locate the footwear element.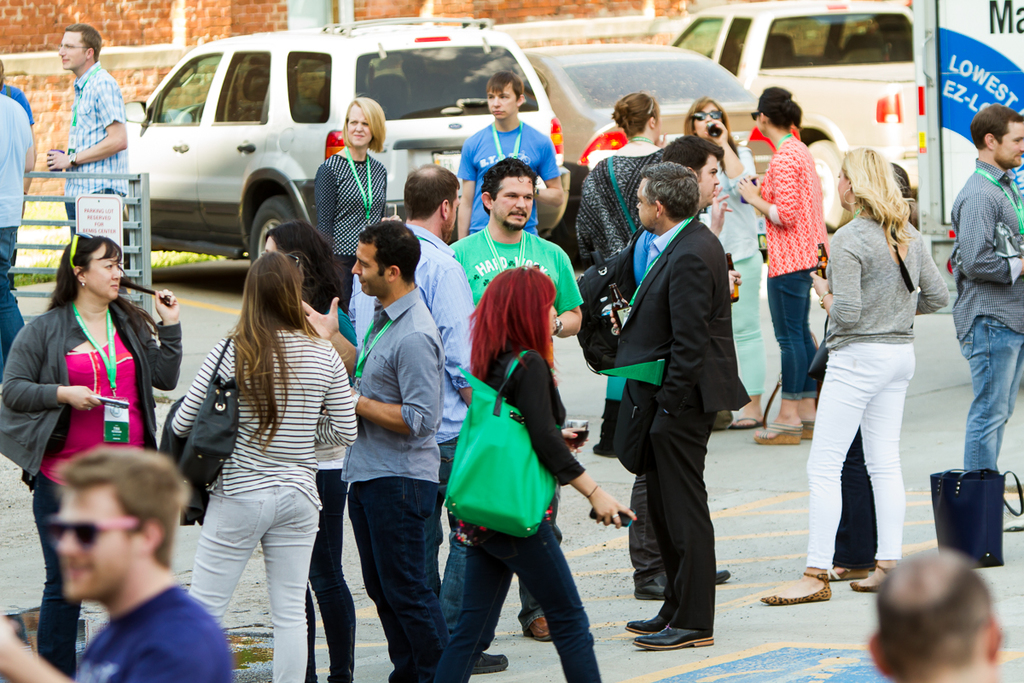
Element bbox: bbox(759, 569, 835, 603).
